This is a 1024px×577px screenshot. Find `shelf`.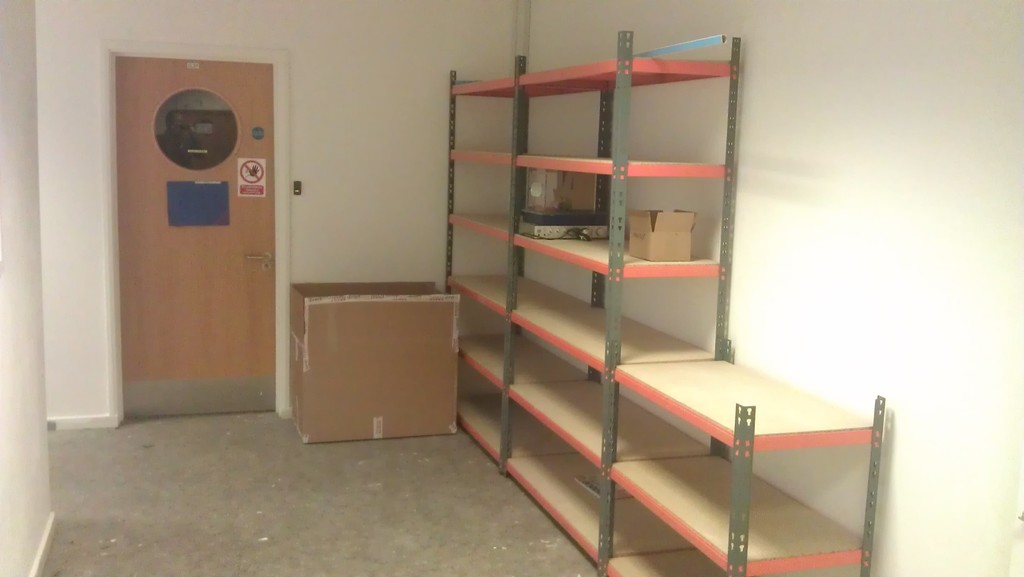
Bounding box: 438, 31, 743, 169.
